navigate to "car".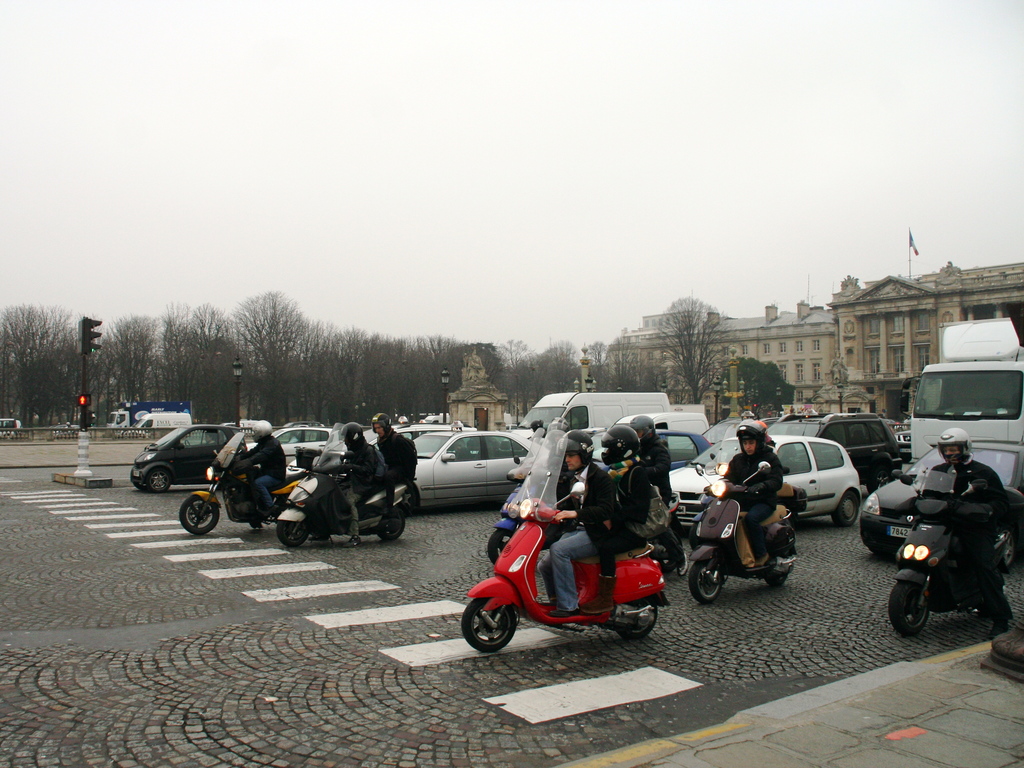
Navigation target: 132 419 250 502.
